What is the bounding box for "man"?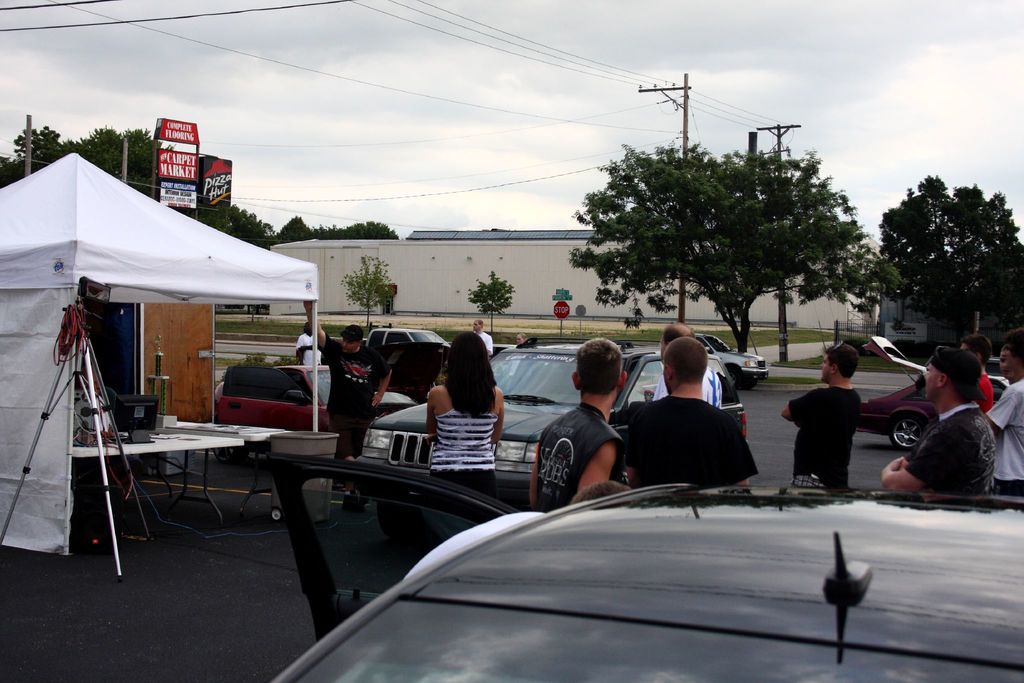
520,334,618,516.
